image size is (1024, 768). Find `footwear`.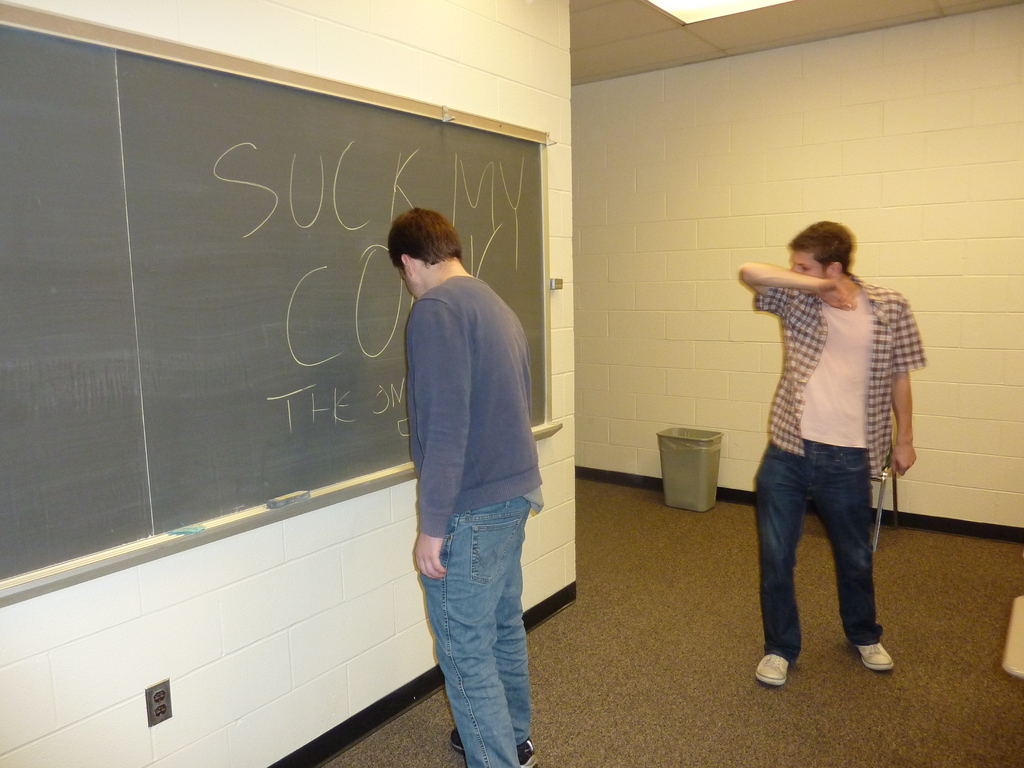
l=858, t=643, r=895, b=669.
